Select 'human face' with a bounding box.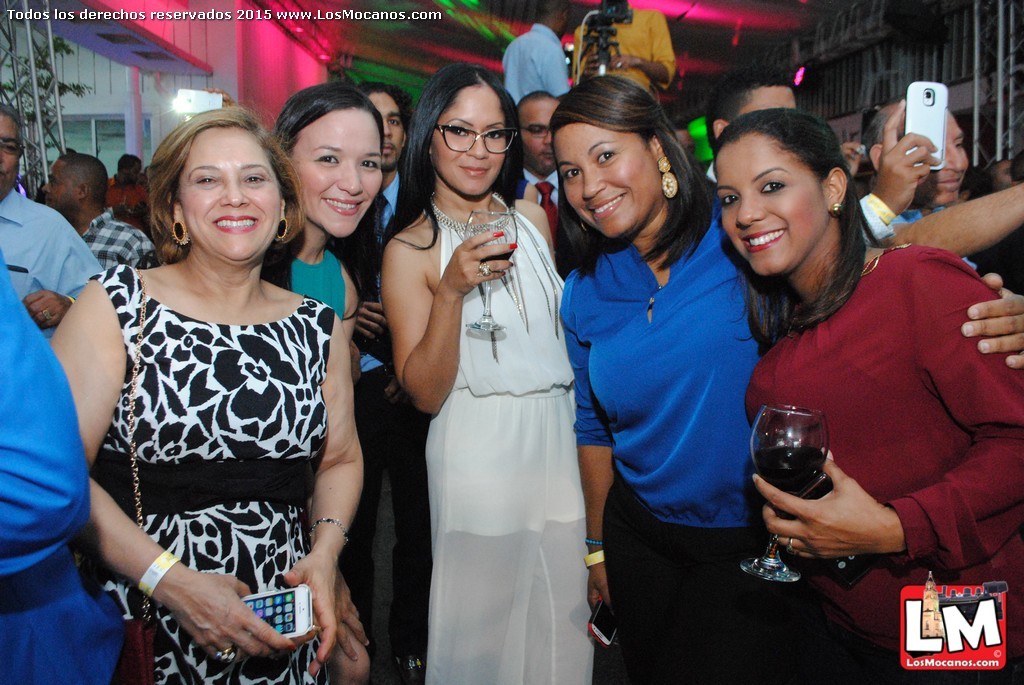
box(373, 92, 401, 163).
